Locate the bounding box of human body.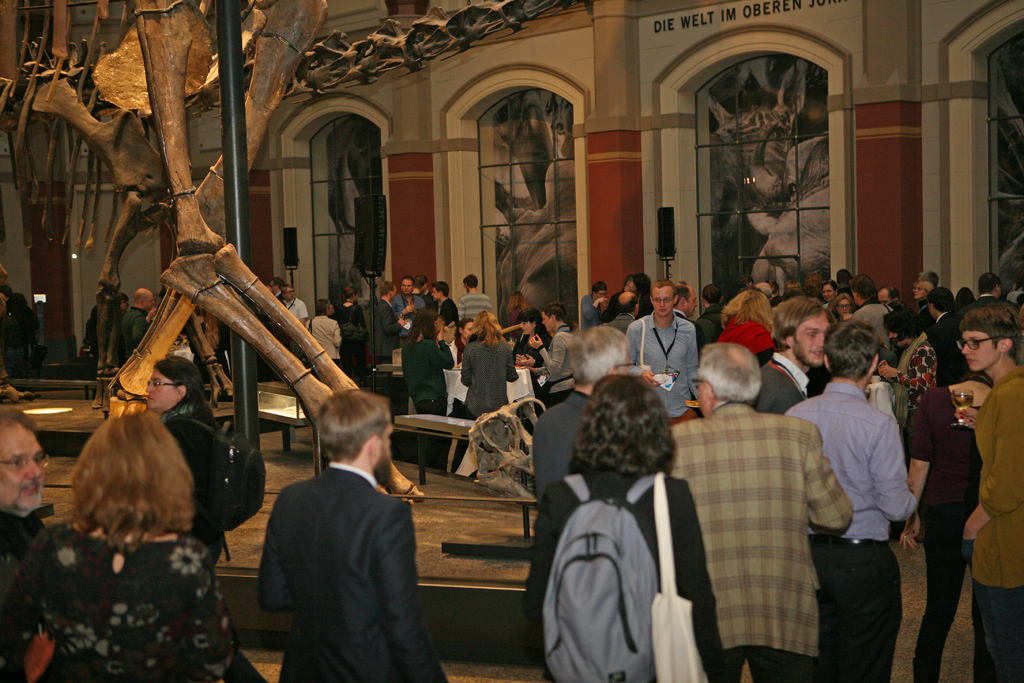
Bounding box: bbox=(664, 399, 856, 682).
